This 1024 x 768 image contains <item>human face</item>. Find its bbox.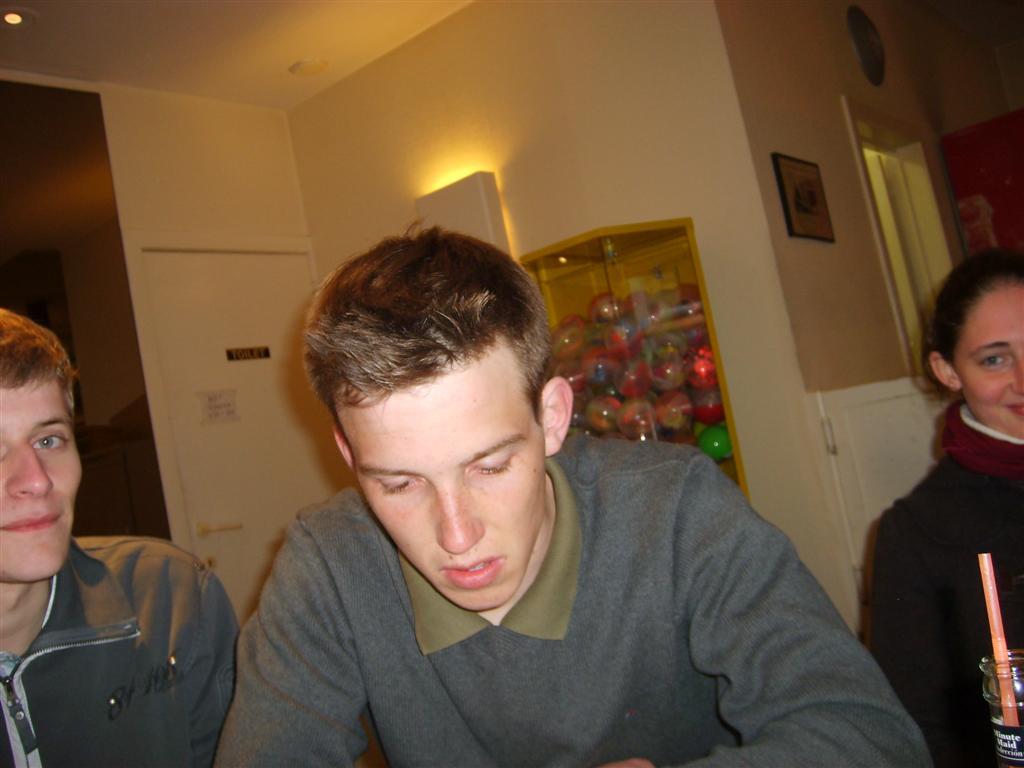
<region>953, 282, 1023, 438</region>.
